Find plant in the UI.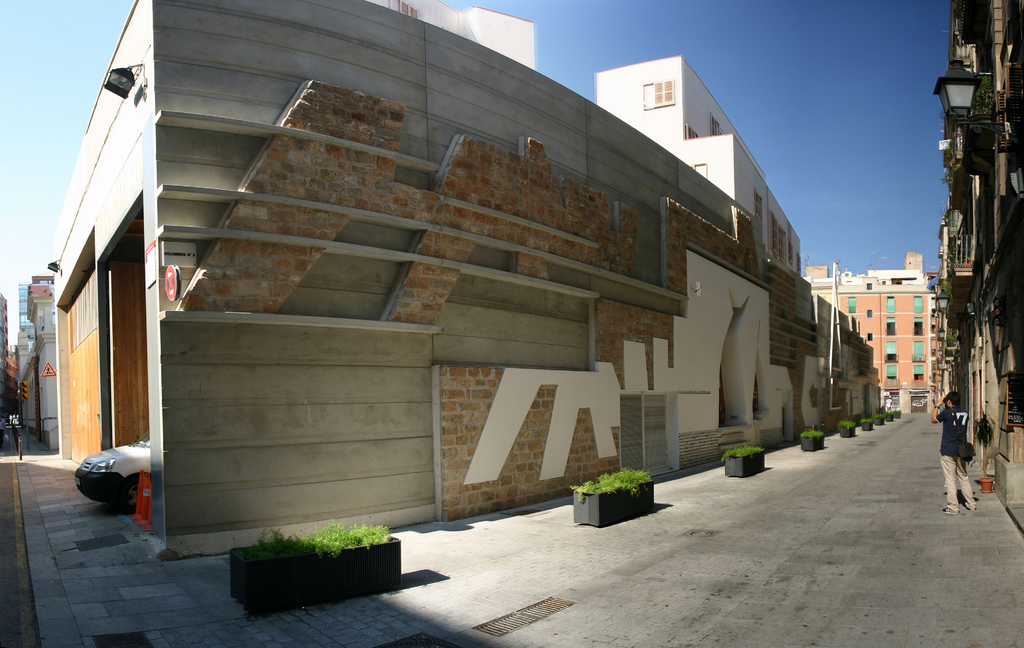
UI element at pyautogui.locateOnScreen(577, 464, 650, 498).
